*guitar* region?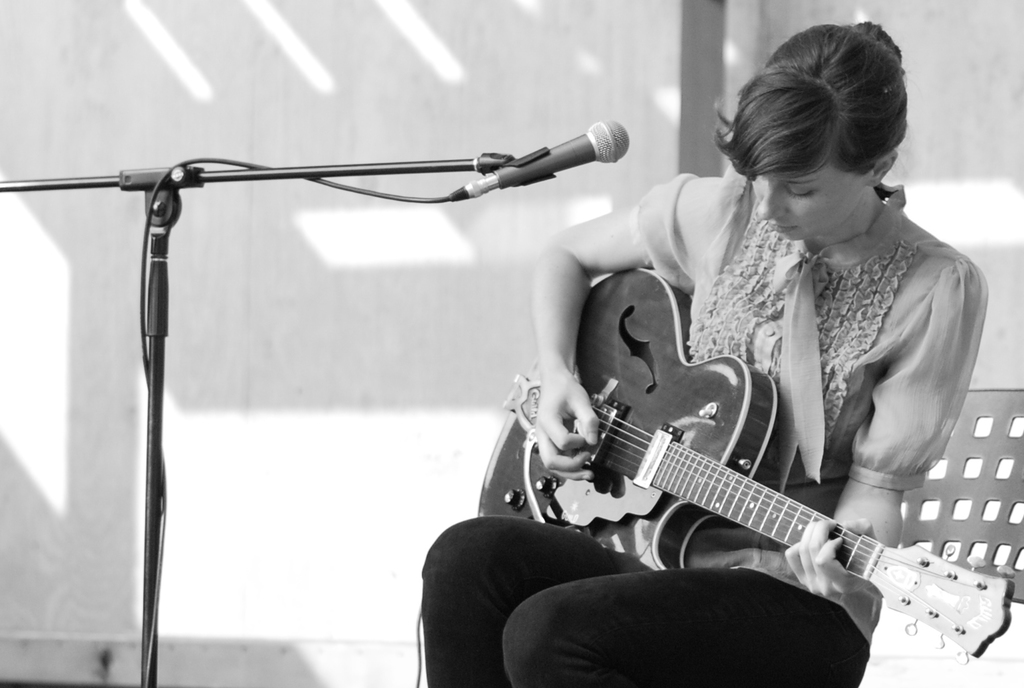
pyautogui.locateOnScreen(510, 334, 944, 624)
